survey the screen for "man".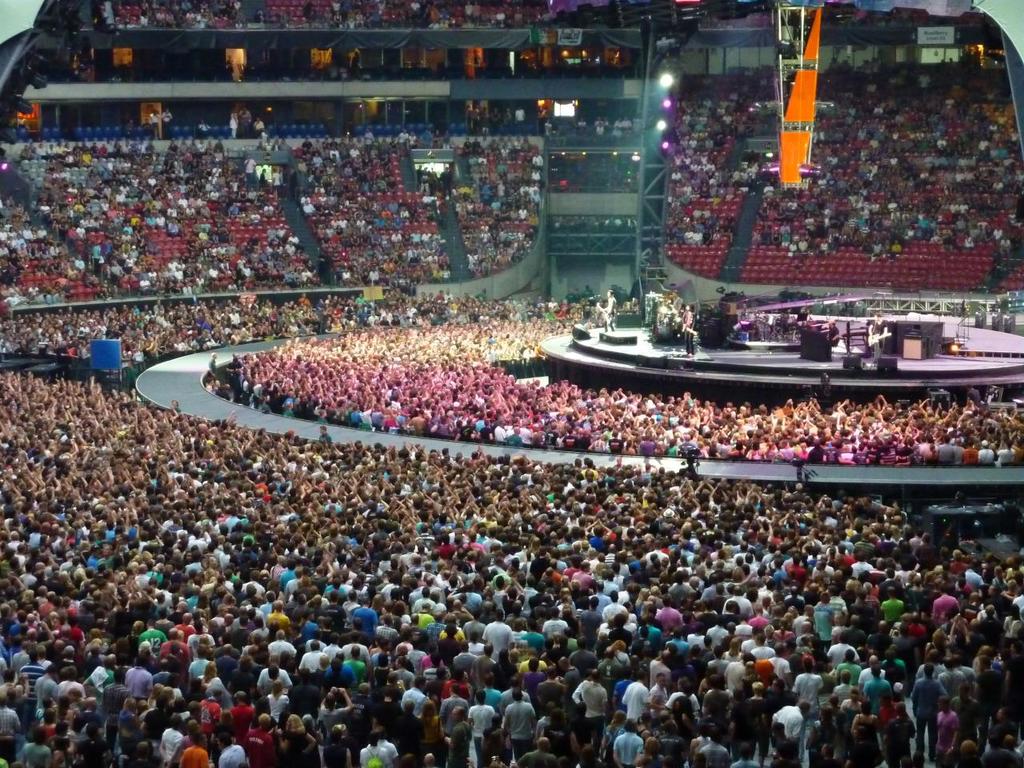
Survey found: 830, 666, 856, 706.
